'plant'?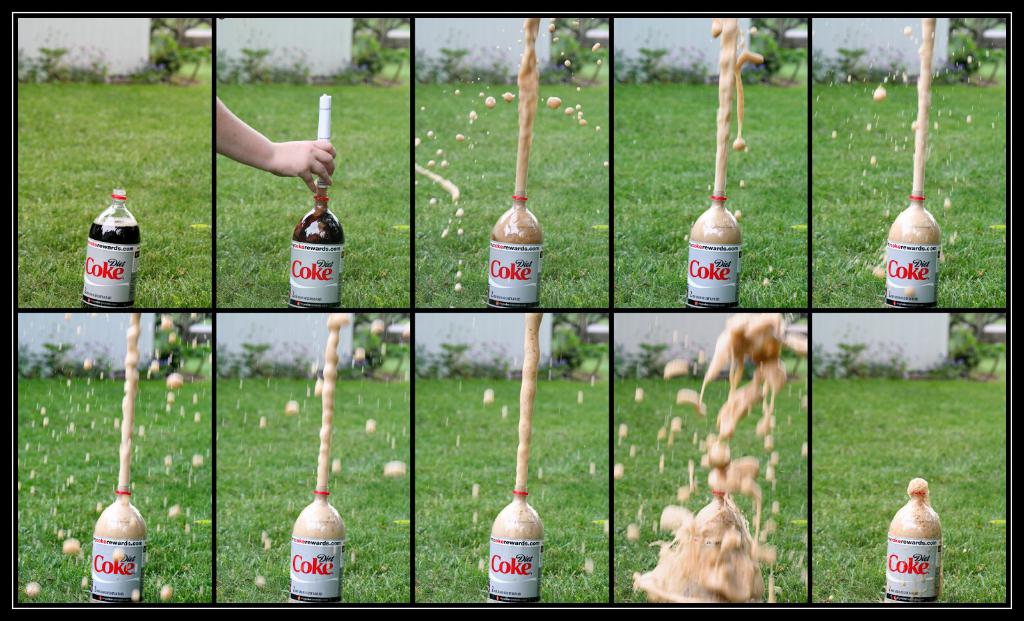
218,368,409,600
